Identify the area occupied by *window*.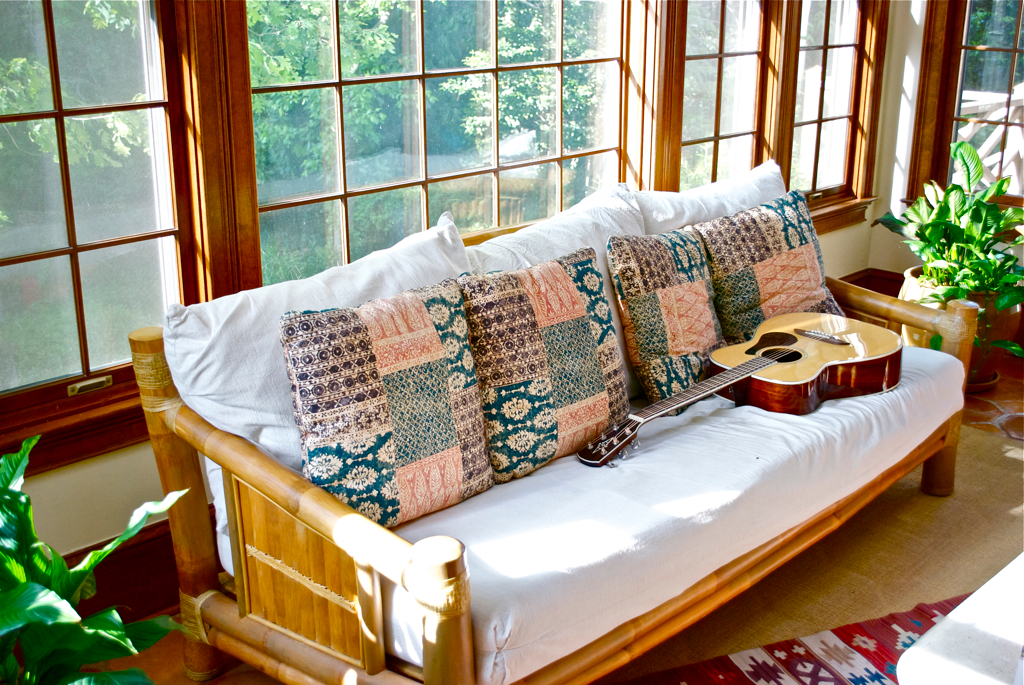
Area: [909,0,1023,205].
